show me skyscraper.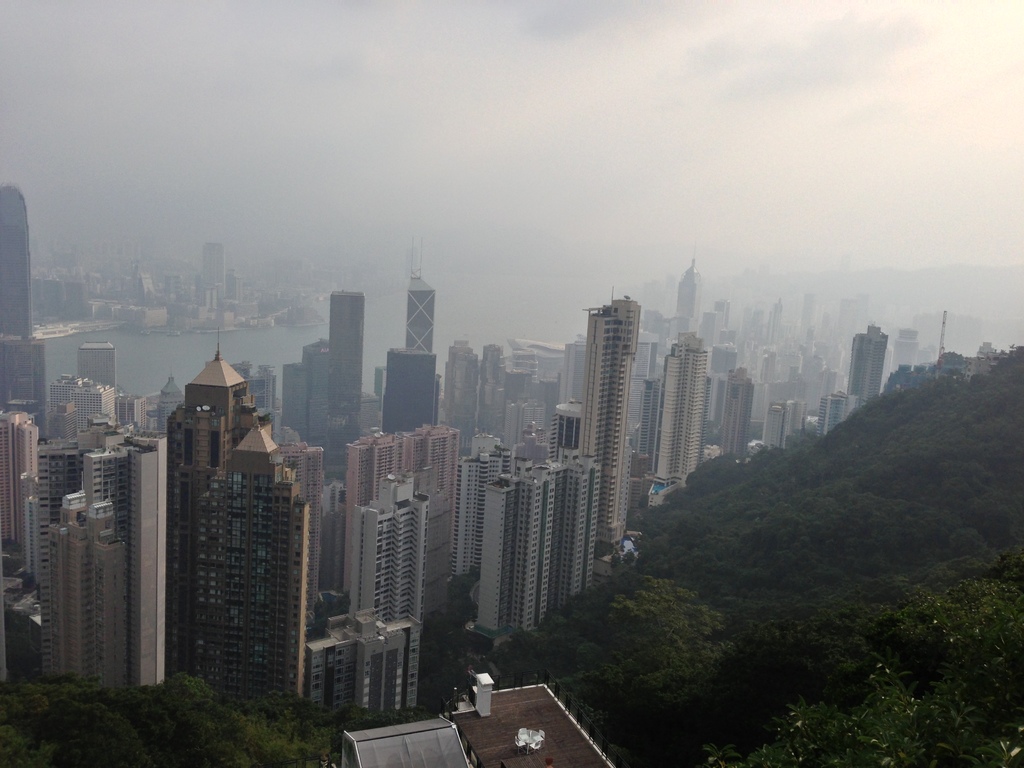
skyscraper is here: [left=74, top=342, right=120, bottom=401].
